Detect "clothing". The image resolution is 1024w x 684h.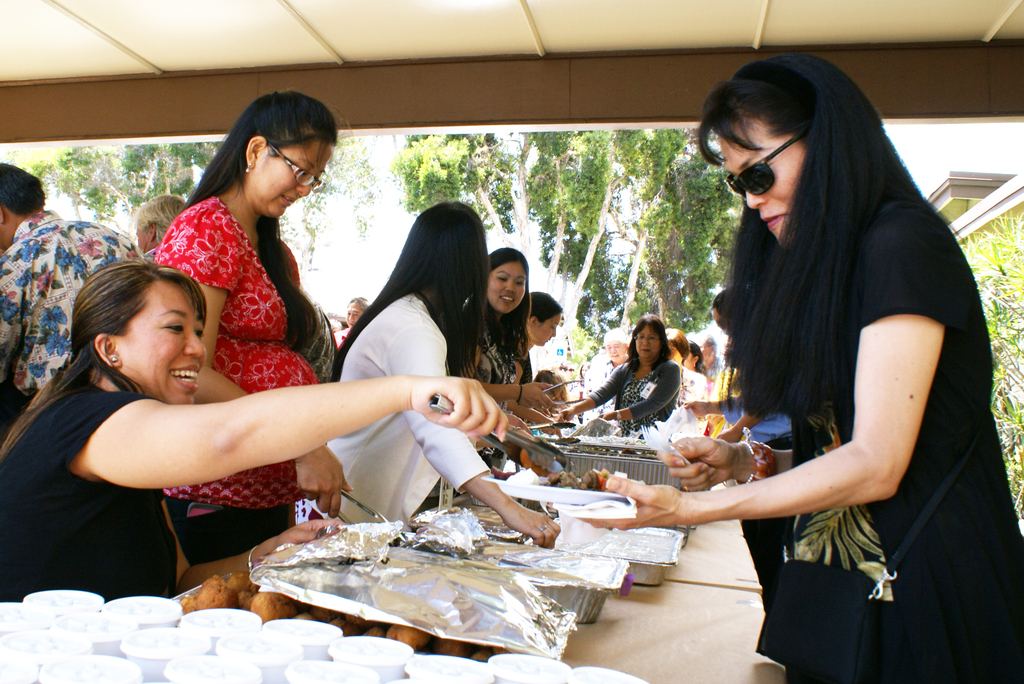
152, 200, 339, 559.
